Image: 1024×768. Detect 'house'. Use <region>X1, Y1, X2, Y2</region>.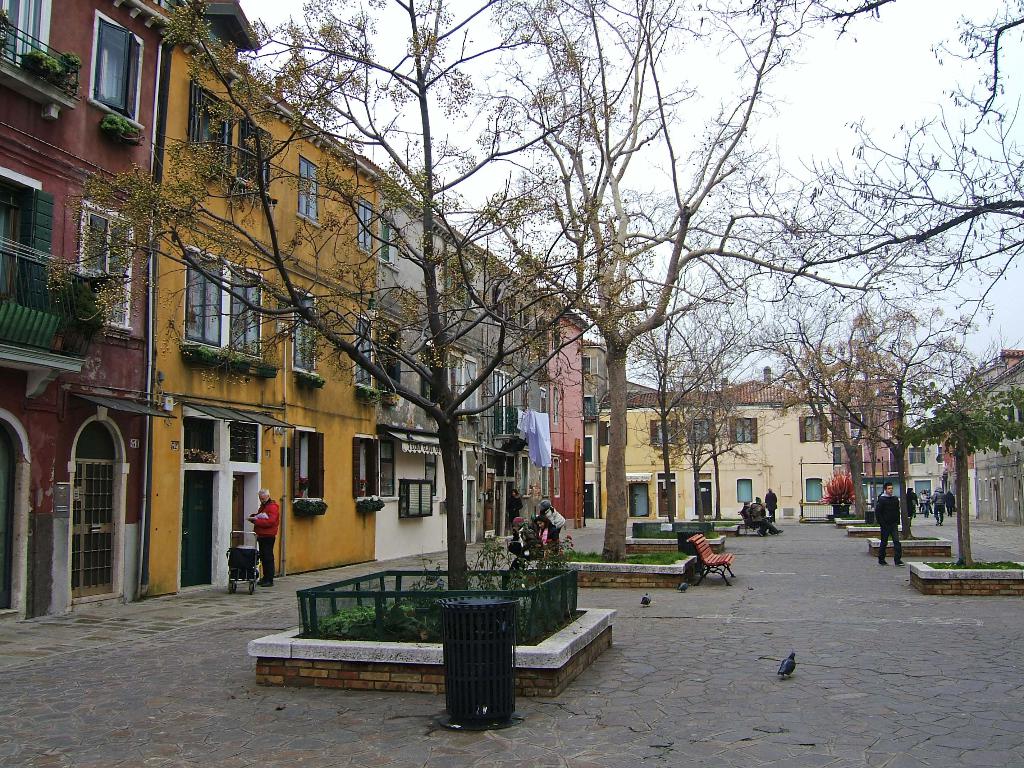
<region>540, 291, 609, 519</region>.
